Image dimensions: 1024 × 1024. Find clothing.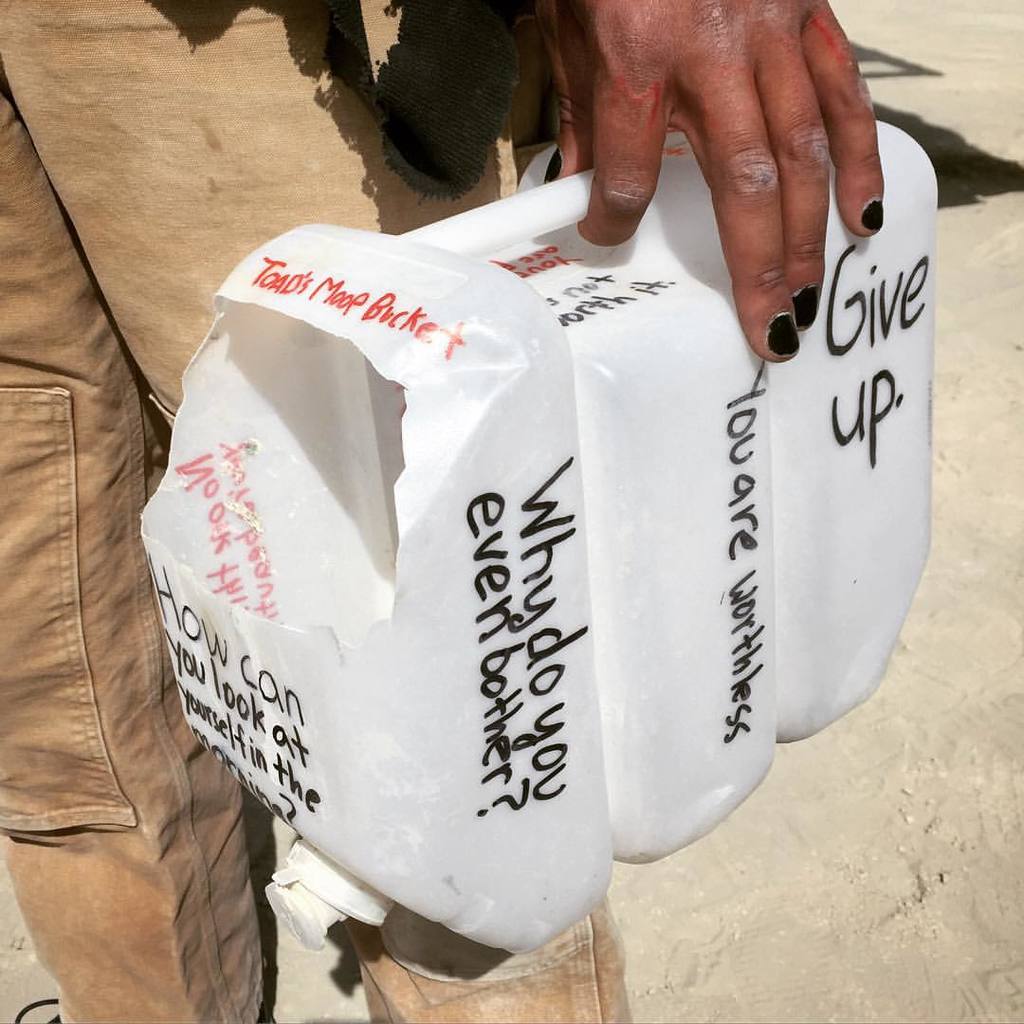
(left=0, top=0, right=596, bottom=1023).
